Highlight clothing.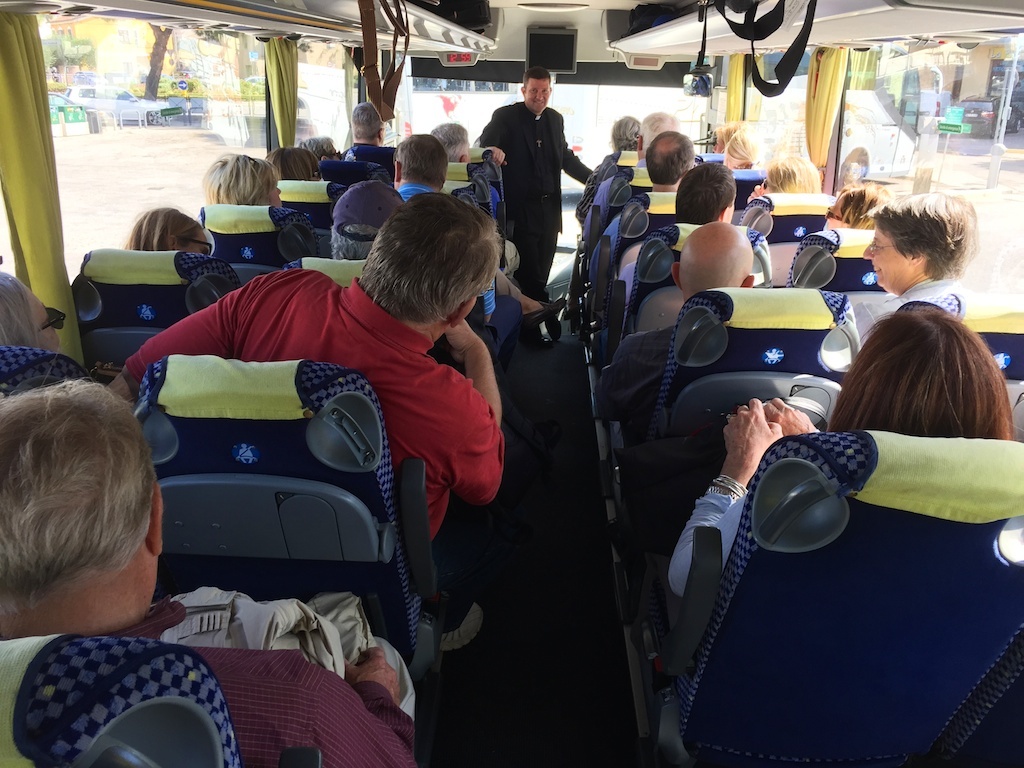
Highlighted region: detection(386, 181, 493, 323).
